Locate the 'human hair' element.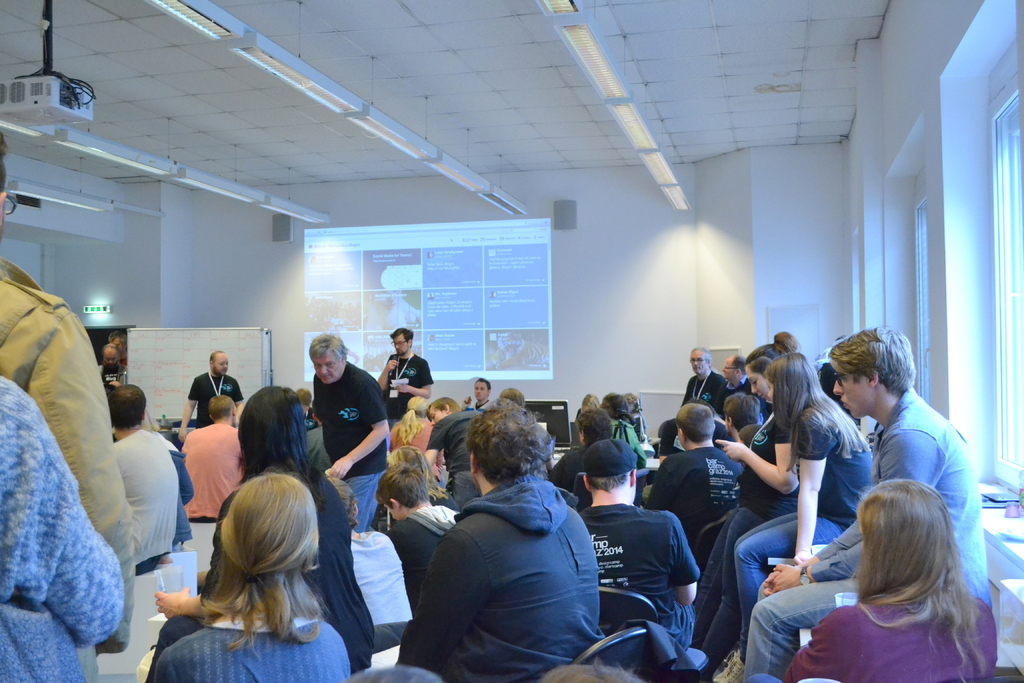
Element bbox: [673,402,714,442].
